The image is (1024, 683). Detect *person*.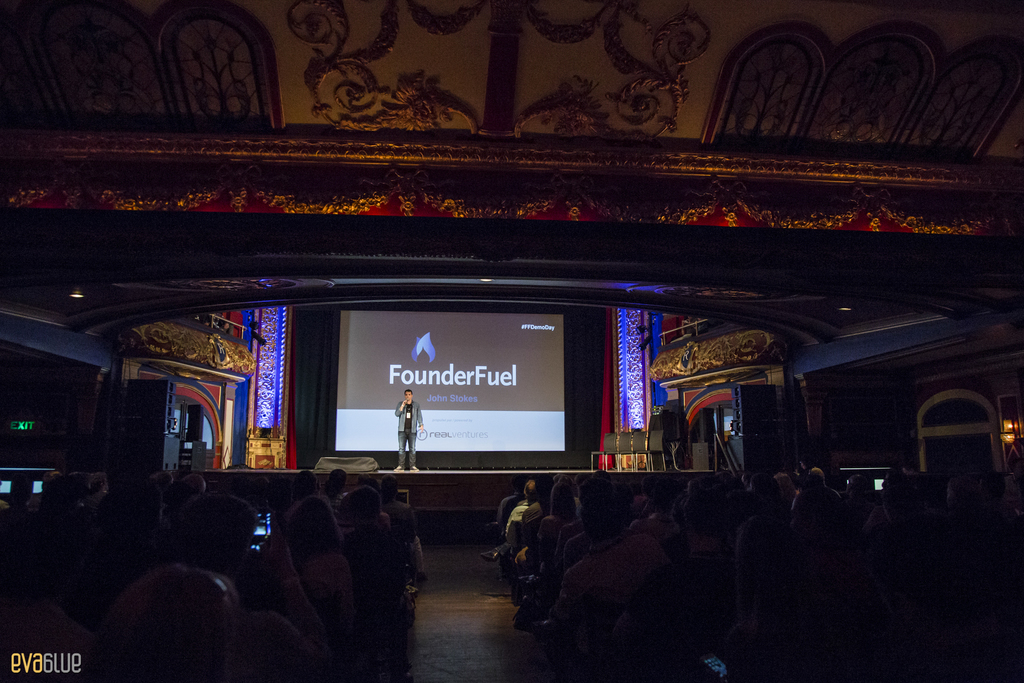
Detection: left=552, top=493, right=669, bottom=655.
